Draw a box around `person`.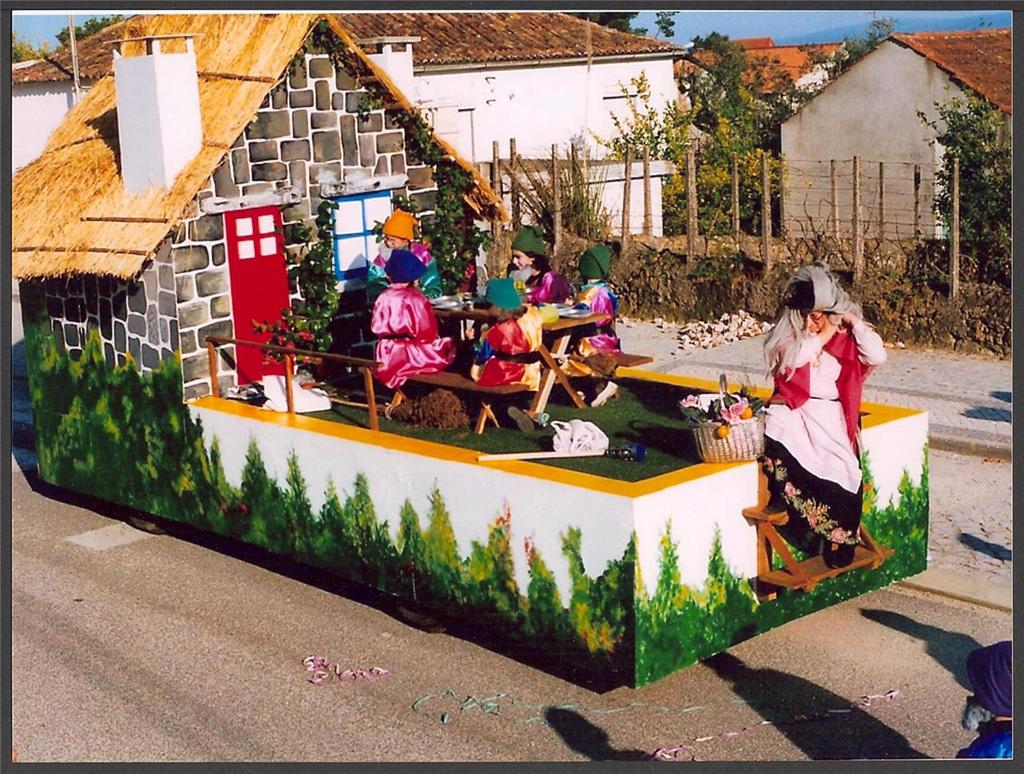
[570, 230, 633, 388].
